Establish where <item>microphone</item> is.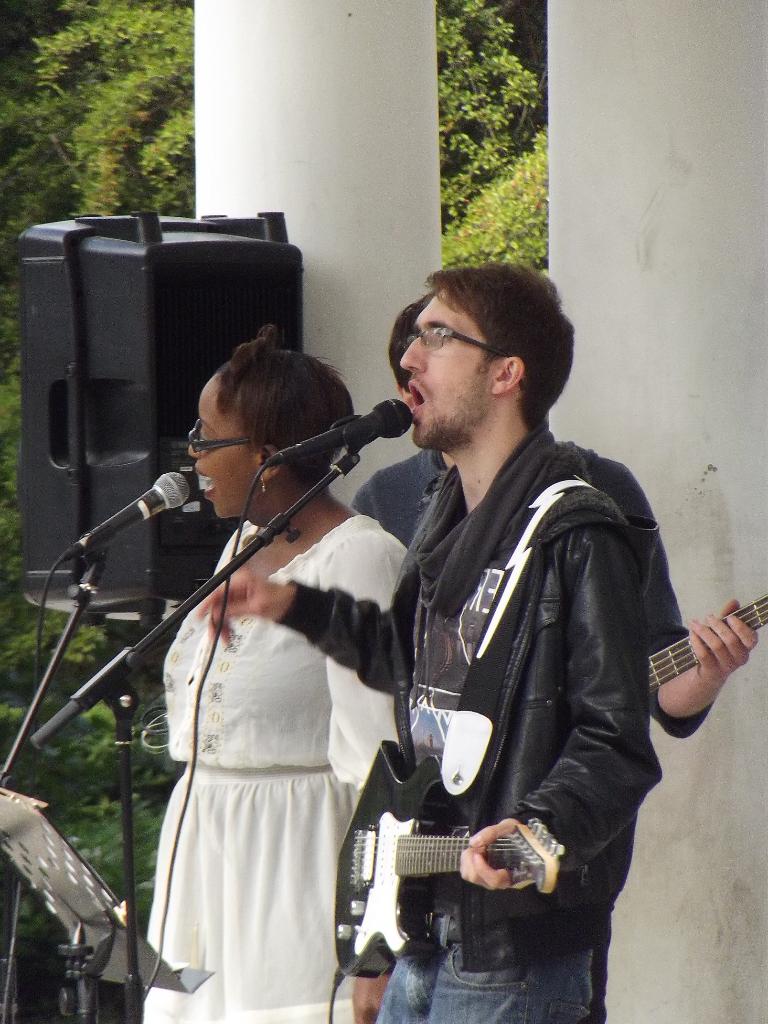
Established at crop(98, 464, 200, 545).
